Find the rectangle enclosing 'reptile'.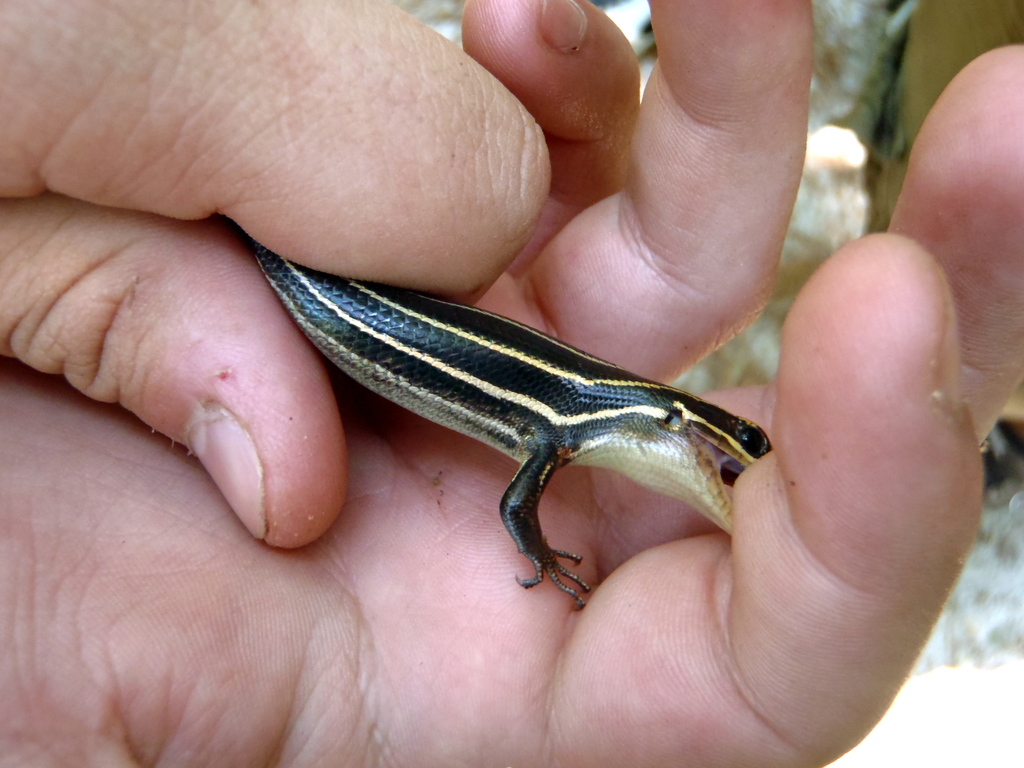
box(225, 223, 778, 616).
